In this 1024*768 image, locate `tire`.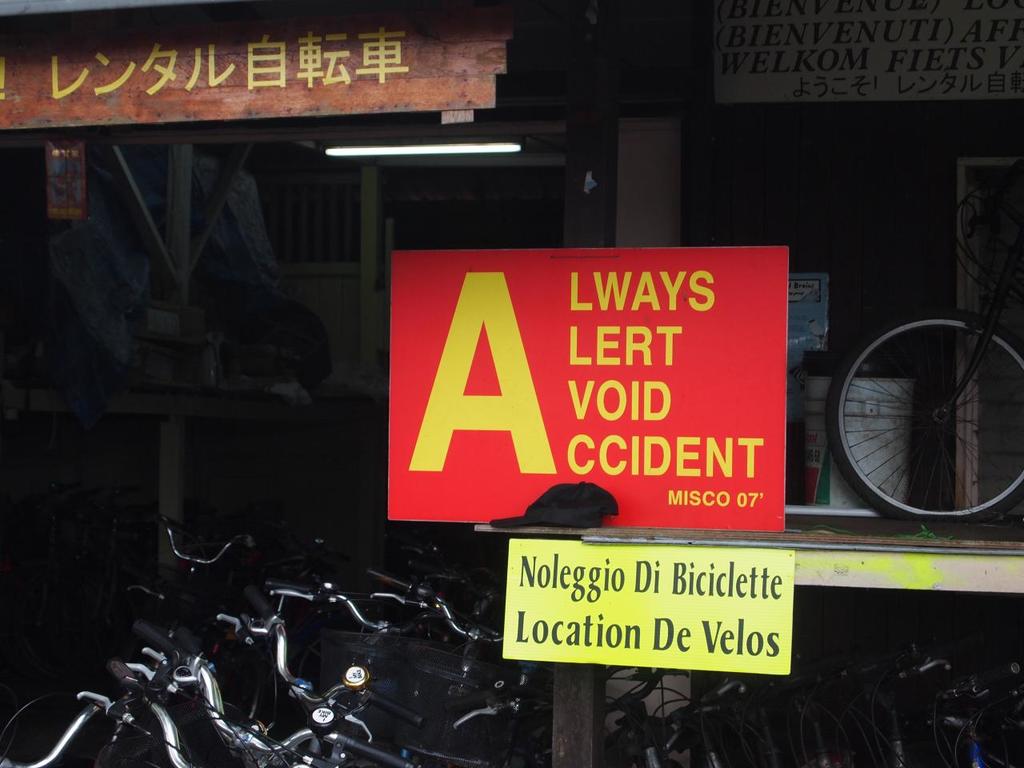
Bounding box: <region>823, 306, 1023, 527</region>.
